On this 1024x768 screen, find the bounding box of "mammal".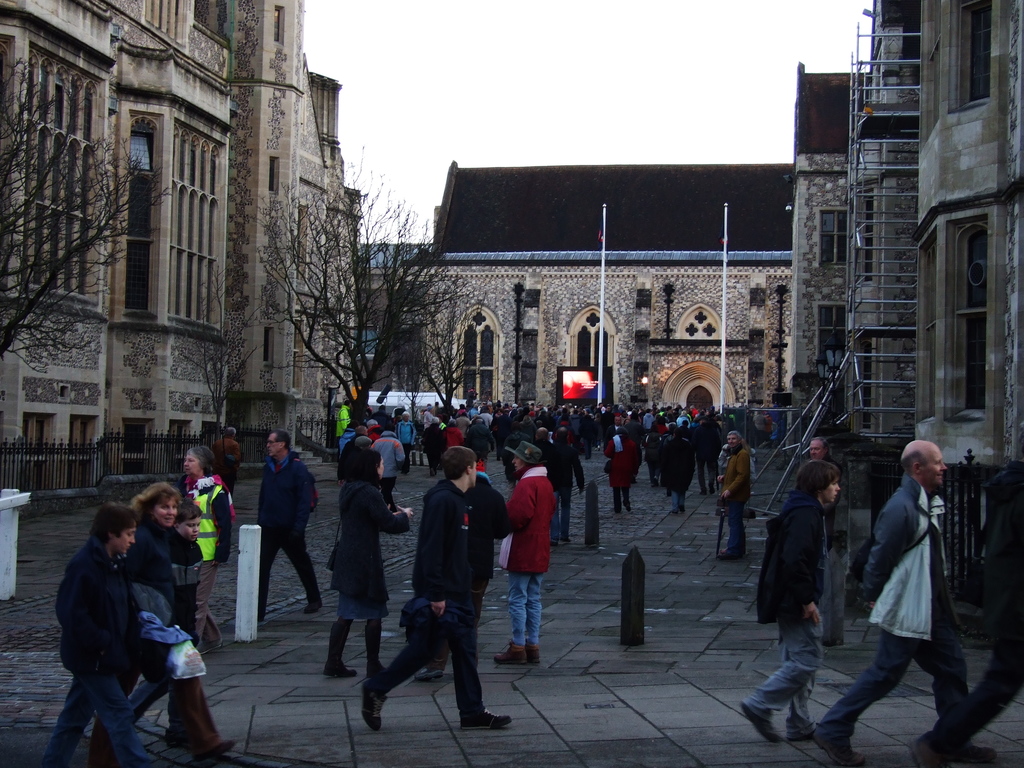
Bounding box: box=[485, 442, 553, 664].
